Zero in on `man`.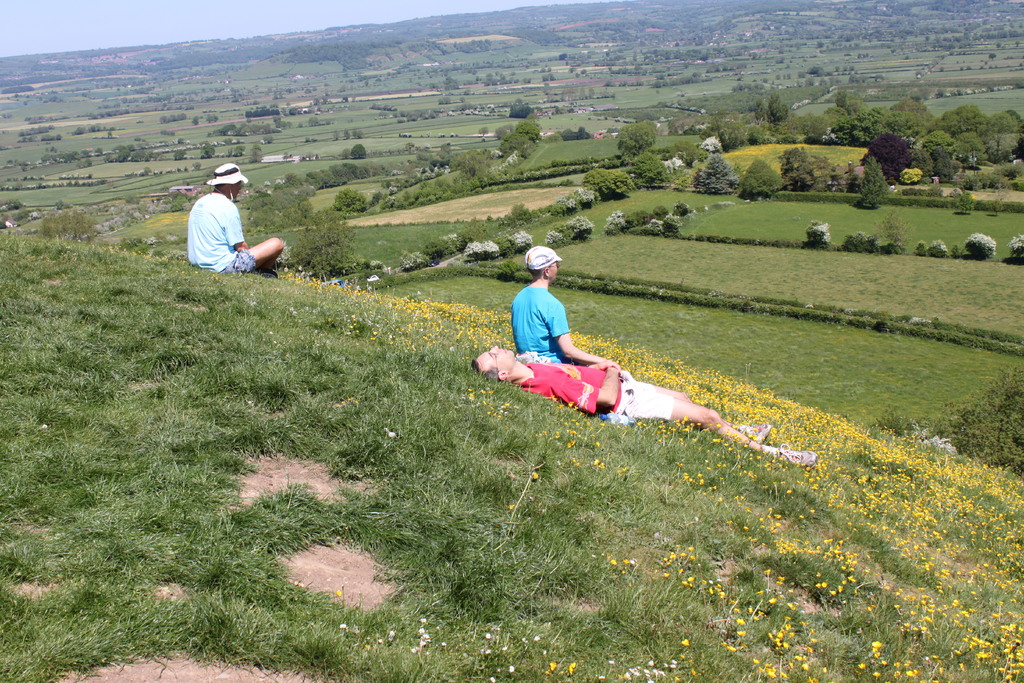
Zeroed in: (173, 159, 280, 291).
